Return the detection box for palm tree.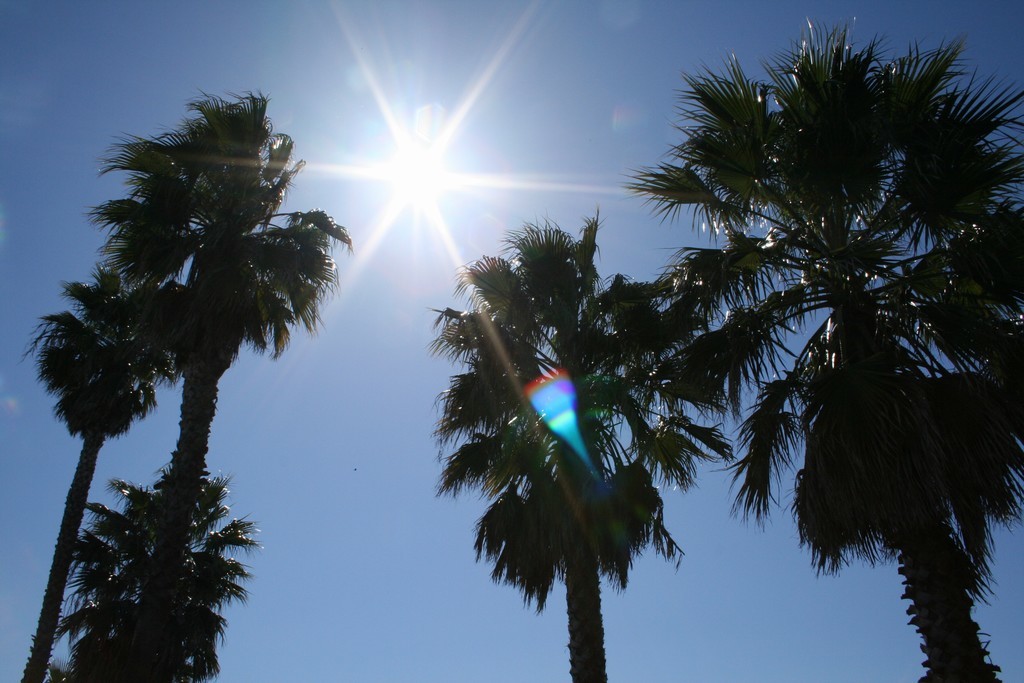
rect(168, 99, 309, 658).
